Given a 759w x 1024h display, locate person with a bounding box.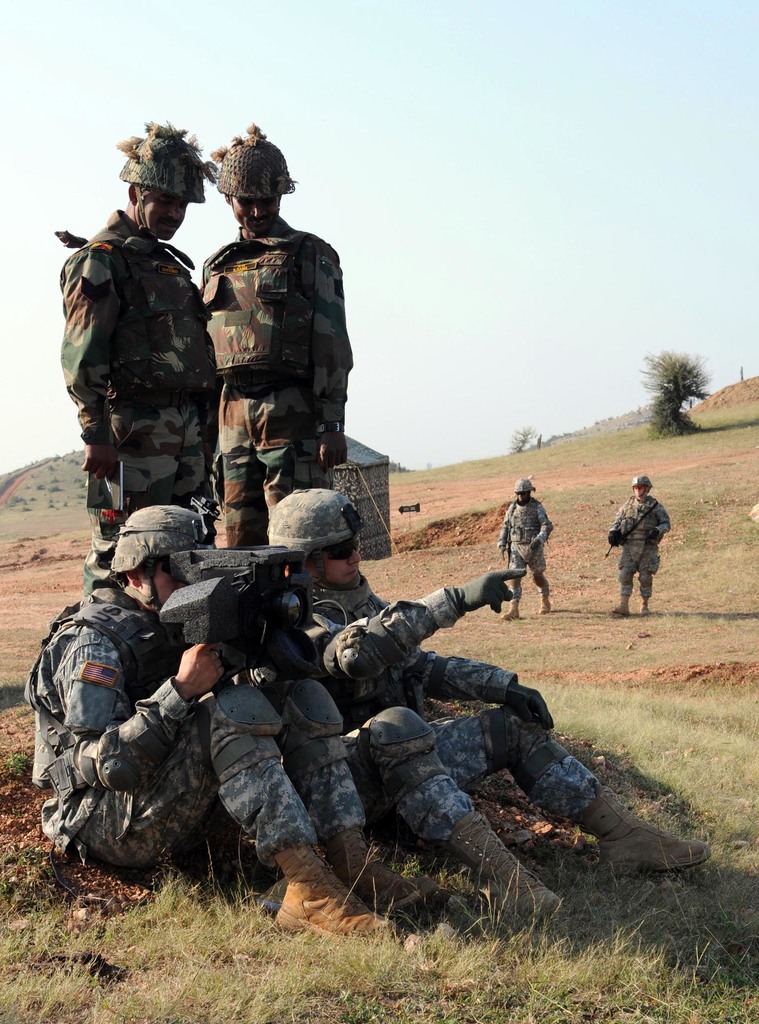
Located: crop(609, 475, 675, 617).
